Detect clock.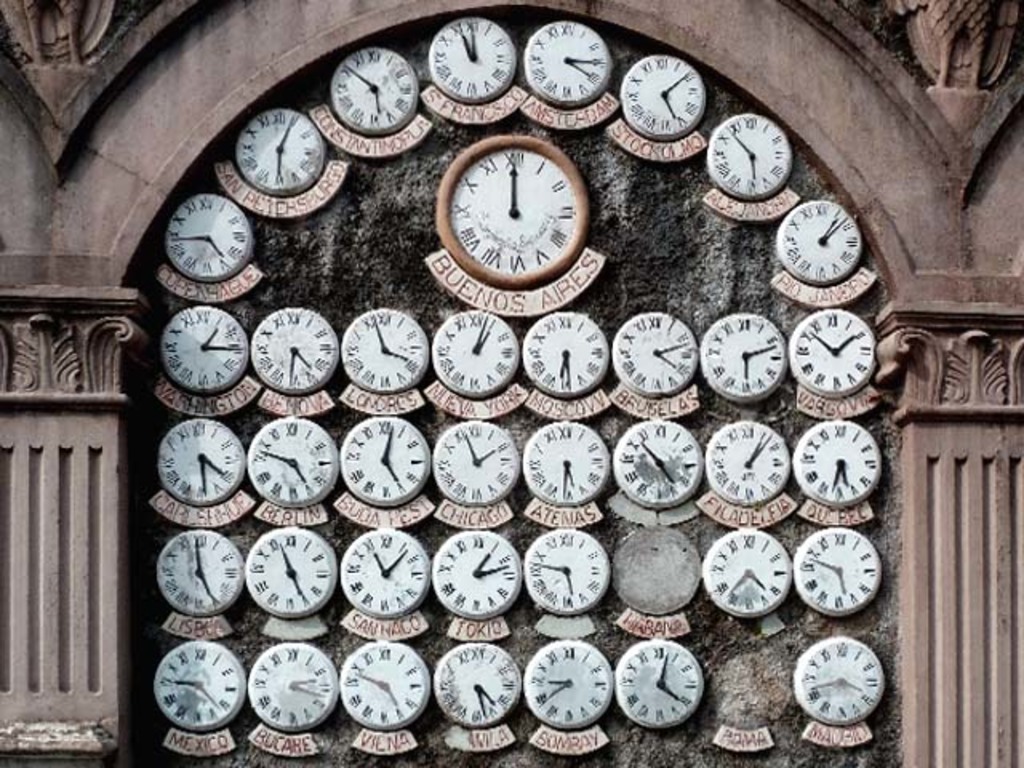
Detected at 163:306:248:394.
